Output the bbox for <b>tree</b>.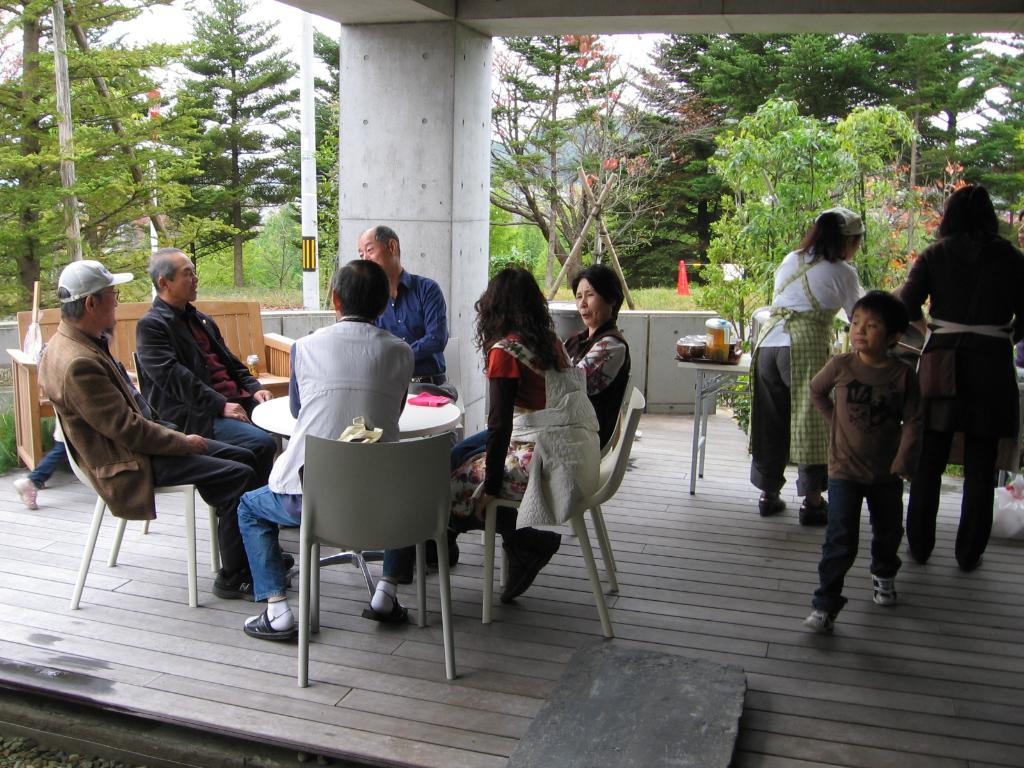
[686,27,908,122].
